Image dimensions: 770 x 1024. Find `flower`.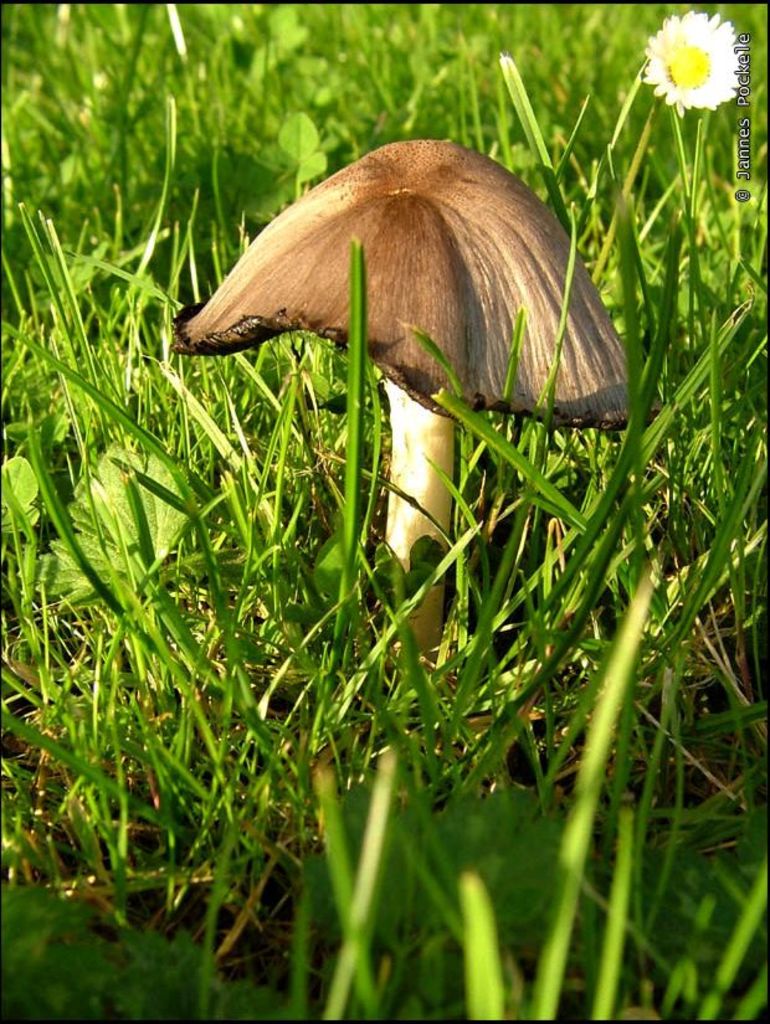
BBox(636, 0, 754, 94).
